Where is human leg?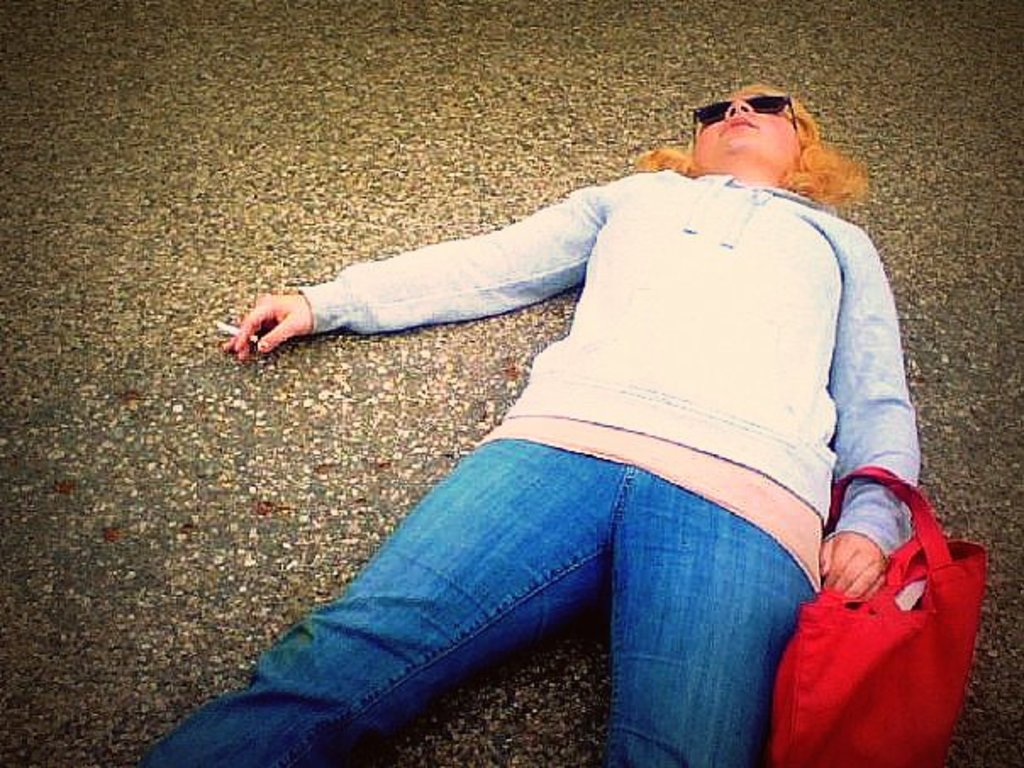
l=131, t=432, r=600, b=766.
